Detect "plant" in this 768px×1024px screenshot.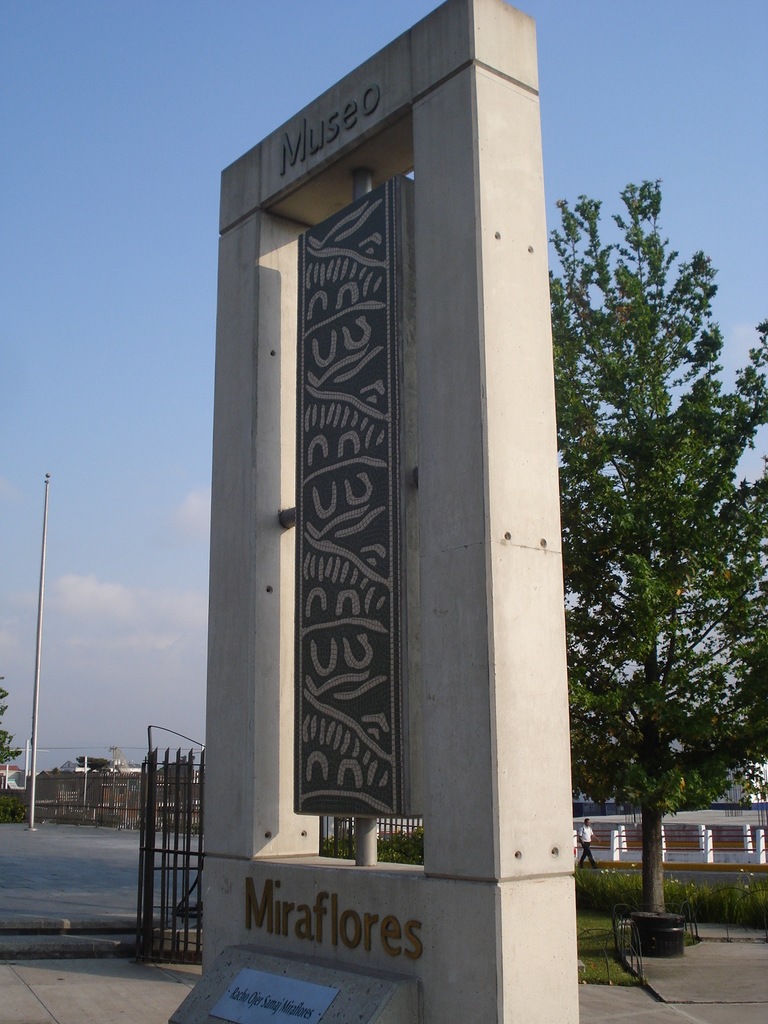
Detection: box=[0, 781, 28, 829].
